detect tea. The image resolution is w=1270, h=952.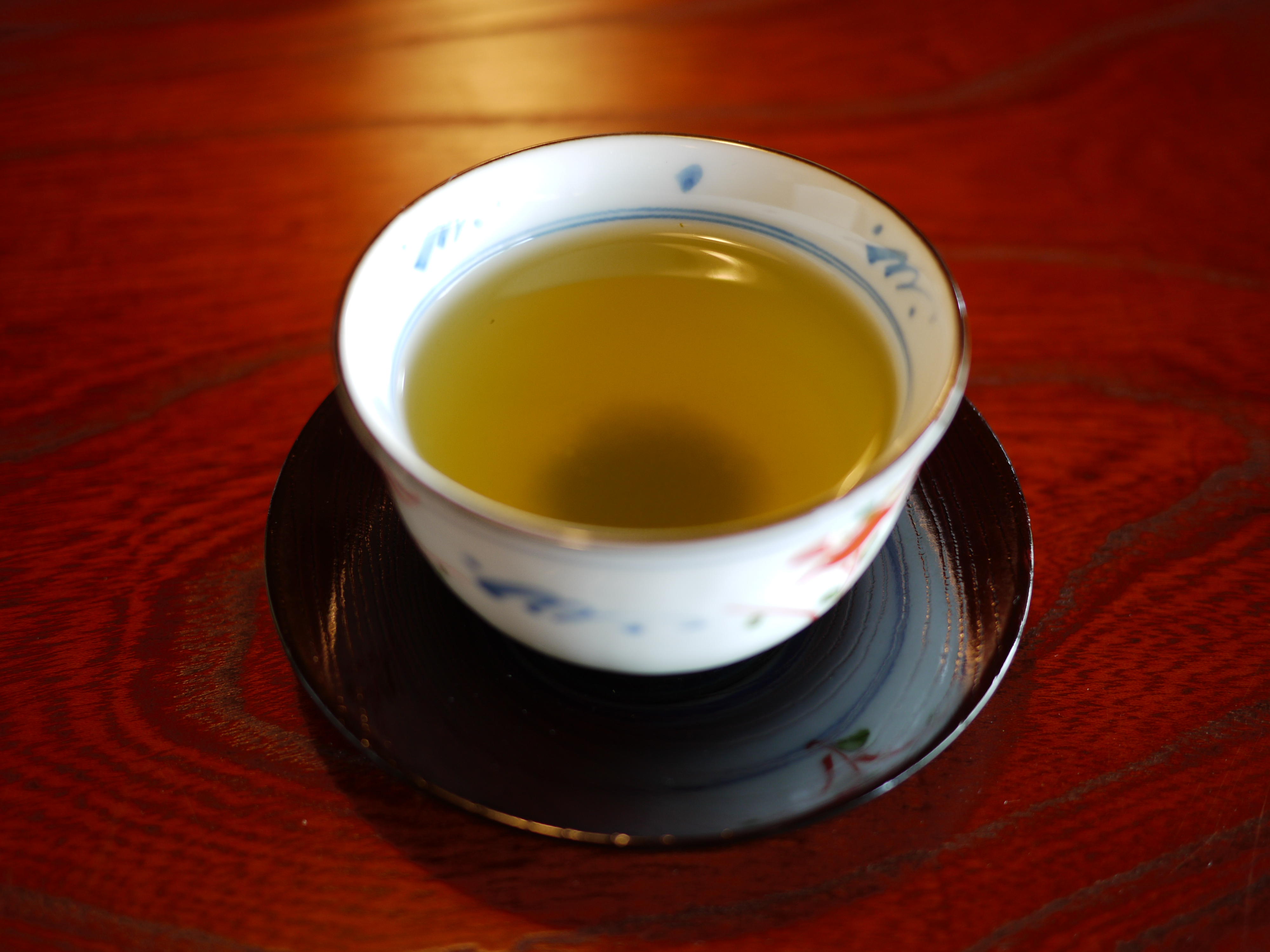
x1=127, y1=69, x2=286, y2=168.
